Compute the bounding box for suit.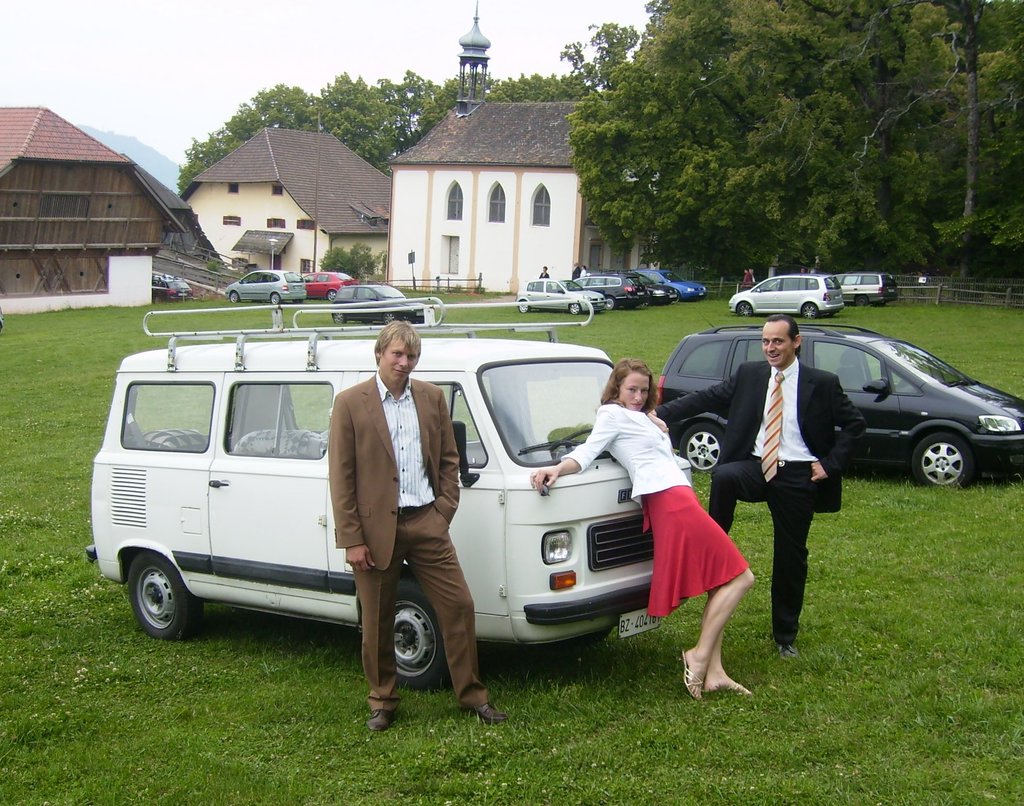
(left=572, top=265, right=580, bottom=282).
